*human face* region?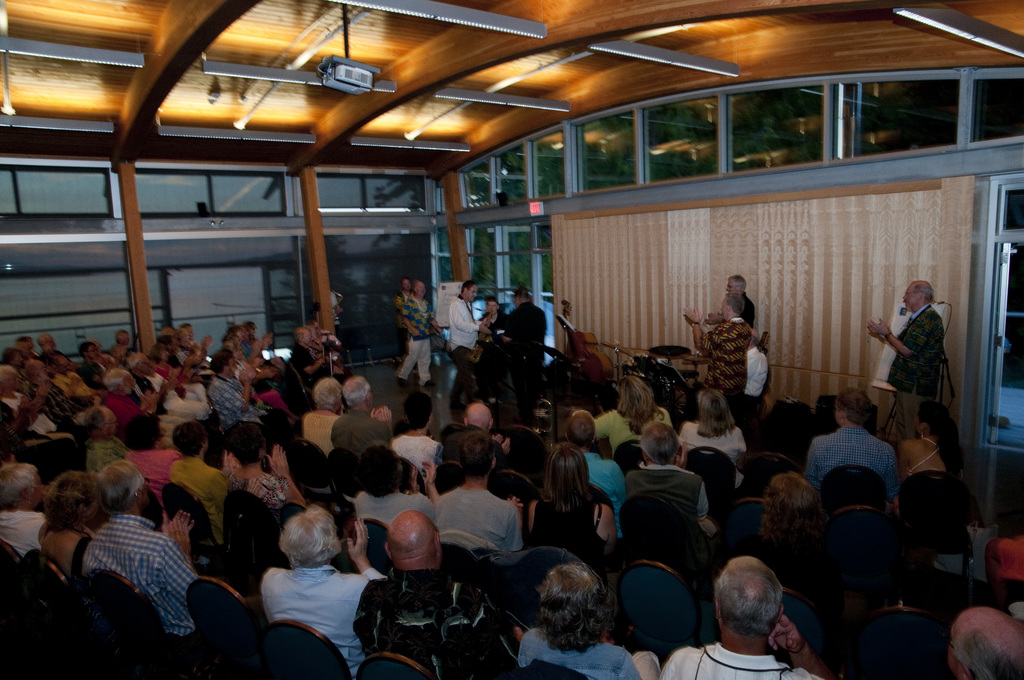
<region>719, 303, 727, 319</region>
